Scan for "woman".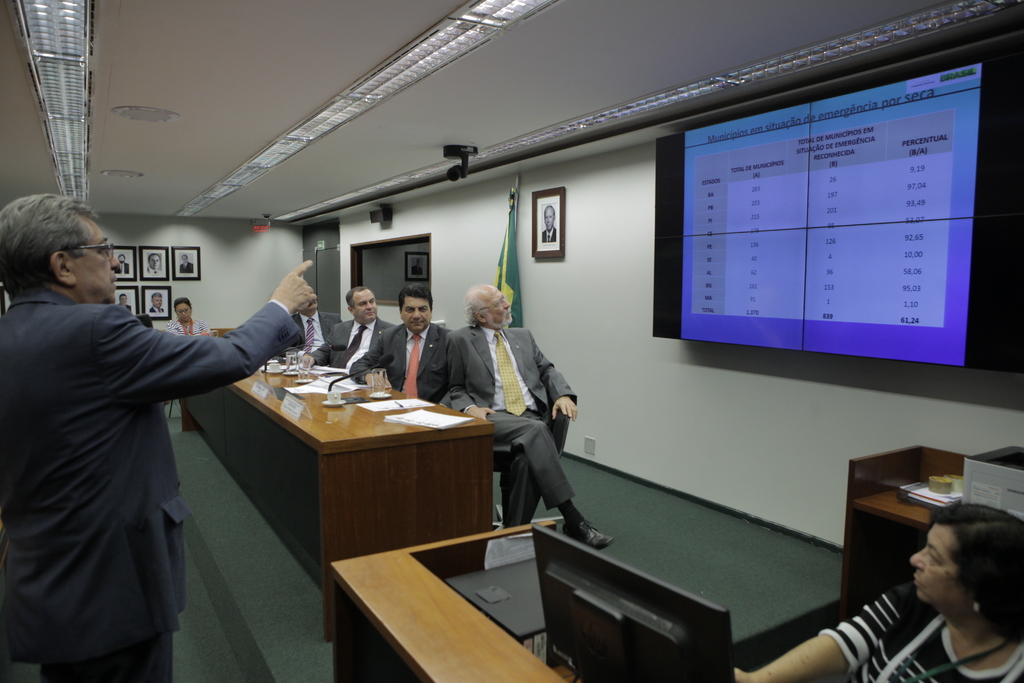
Scan result: l=727, t=493, r=1023, b=682.
